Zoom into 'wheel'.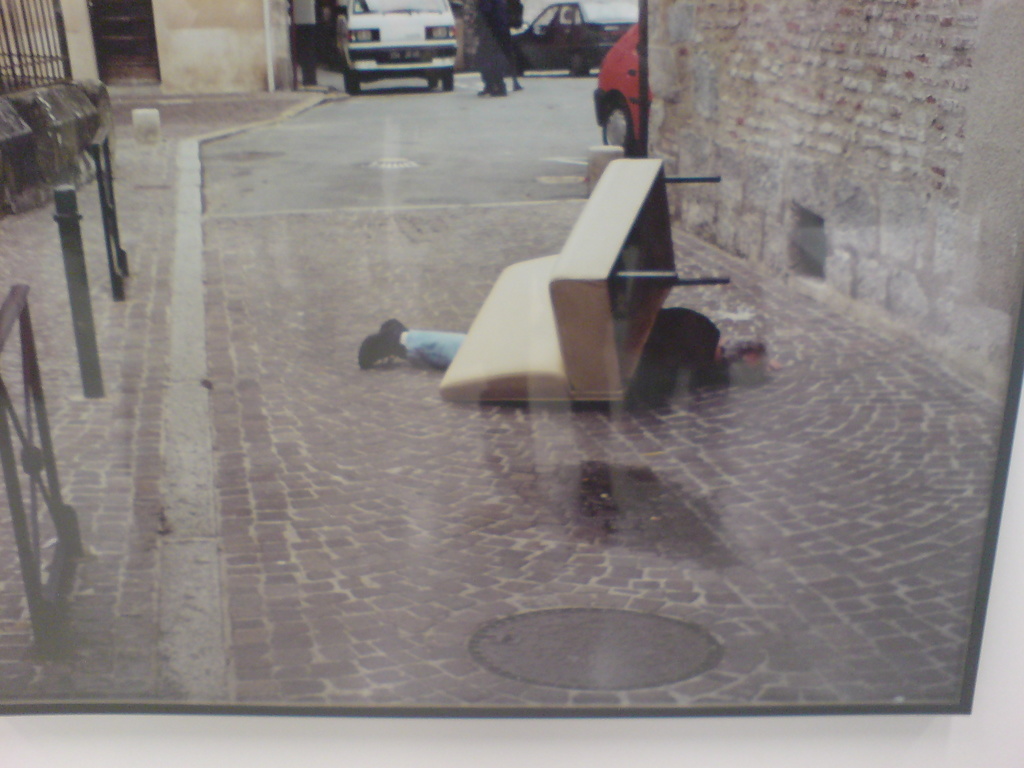
Zoom target: {"left": 445, "top": 72, "right": 452, "bottom": 88}.
